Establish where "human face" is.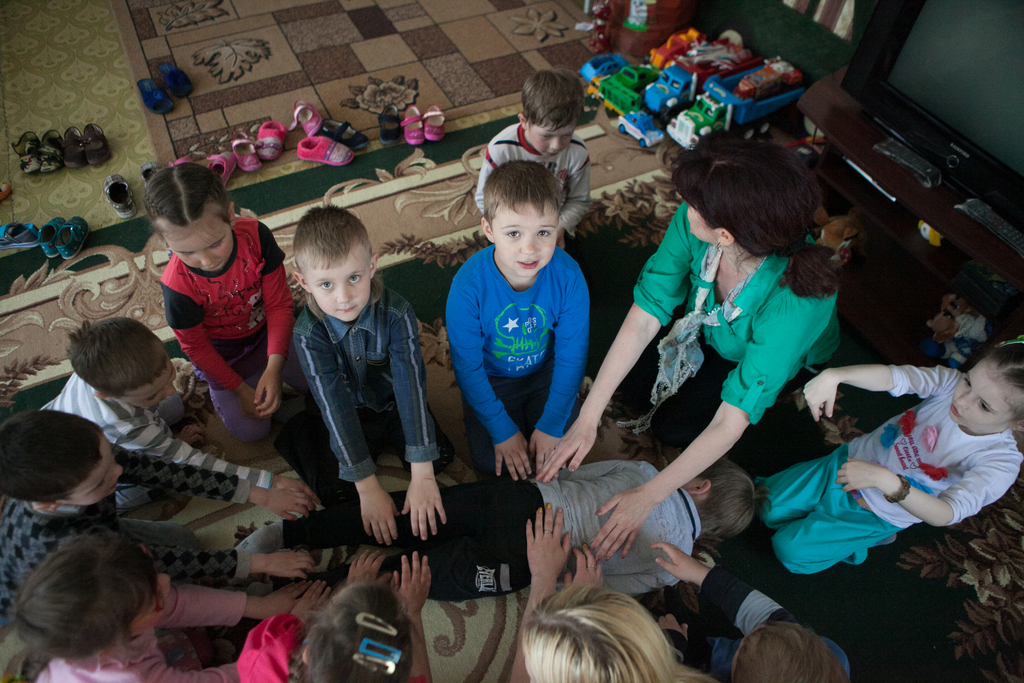
Established at [525,120,573,161].
